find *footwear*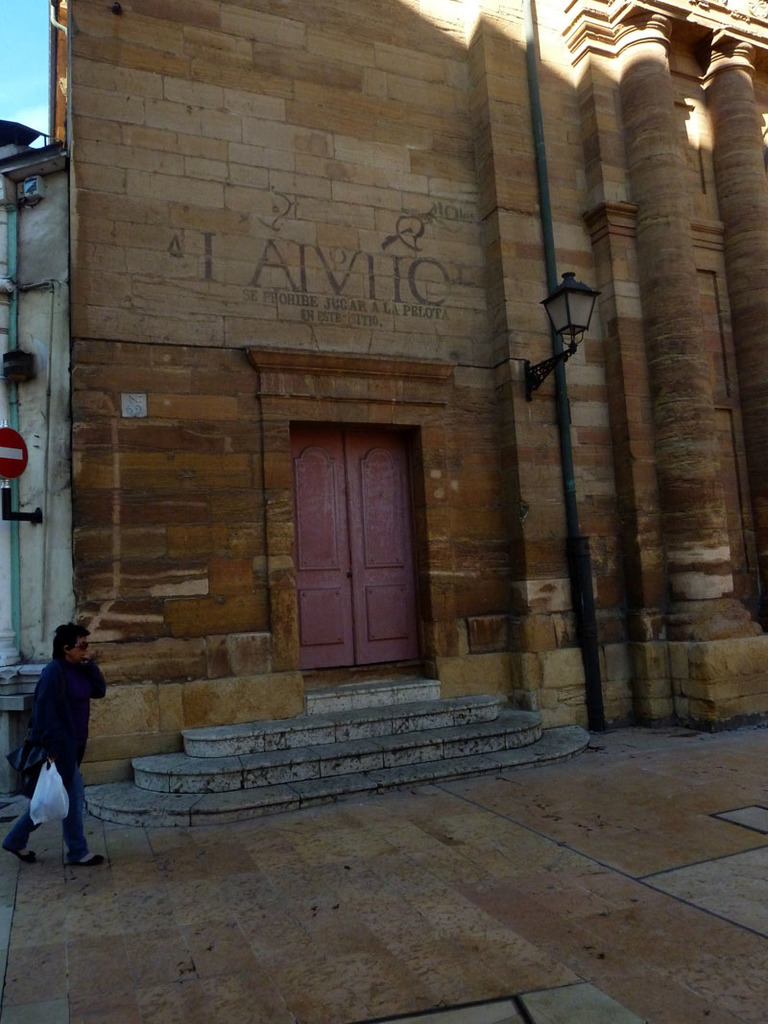
(x1=68, y1=845, x2=110, y2=868)
